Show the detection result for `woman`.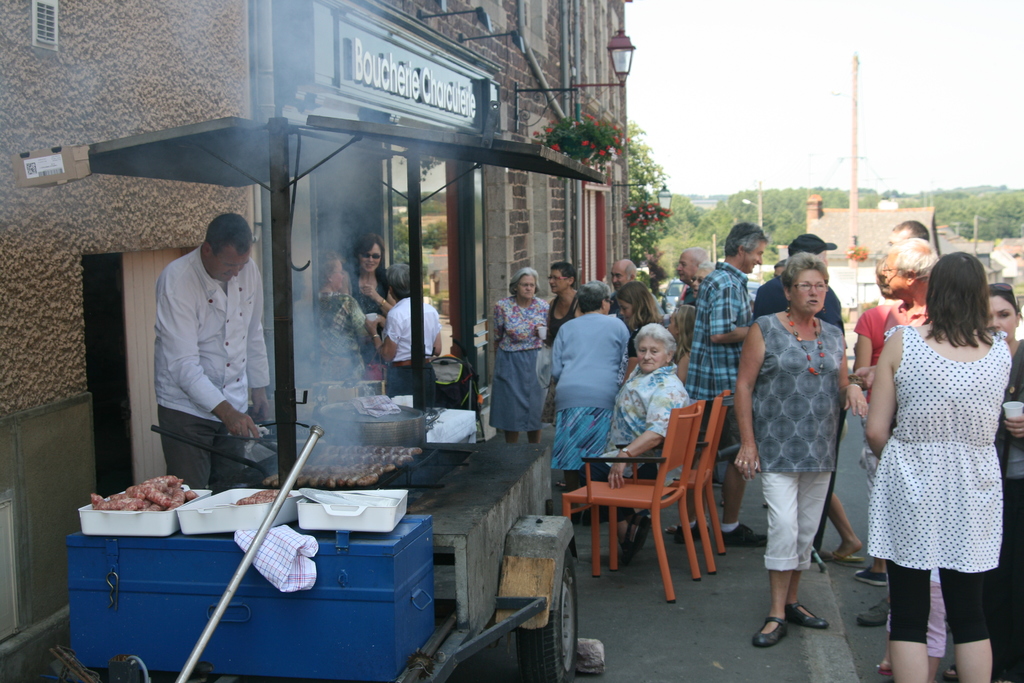
(380,262,445,412).
